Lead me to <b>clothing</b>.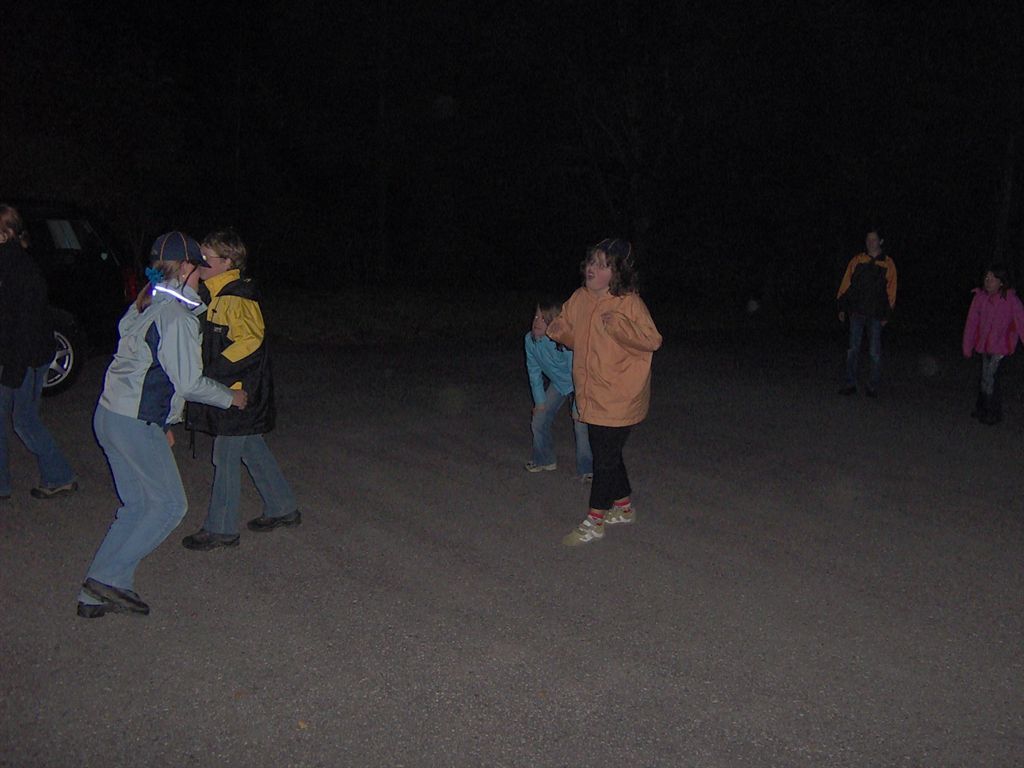
Lead to 0, 226, 75, 486.
